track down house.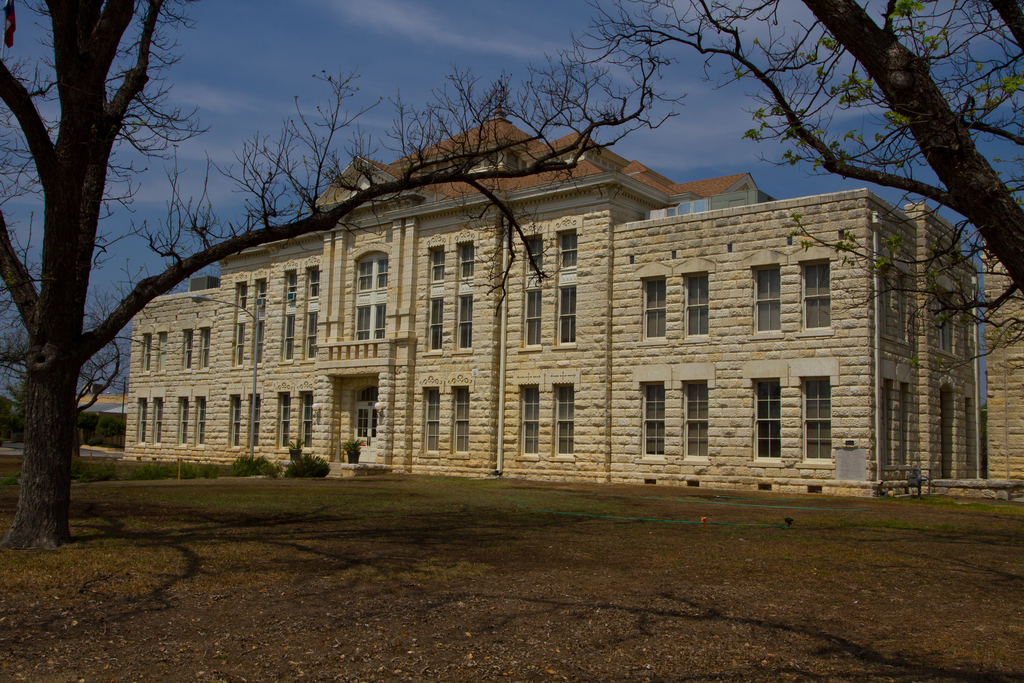
Tracked to (x1=113, y1=218, x2=236, y2=479).
